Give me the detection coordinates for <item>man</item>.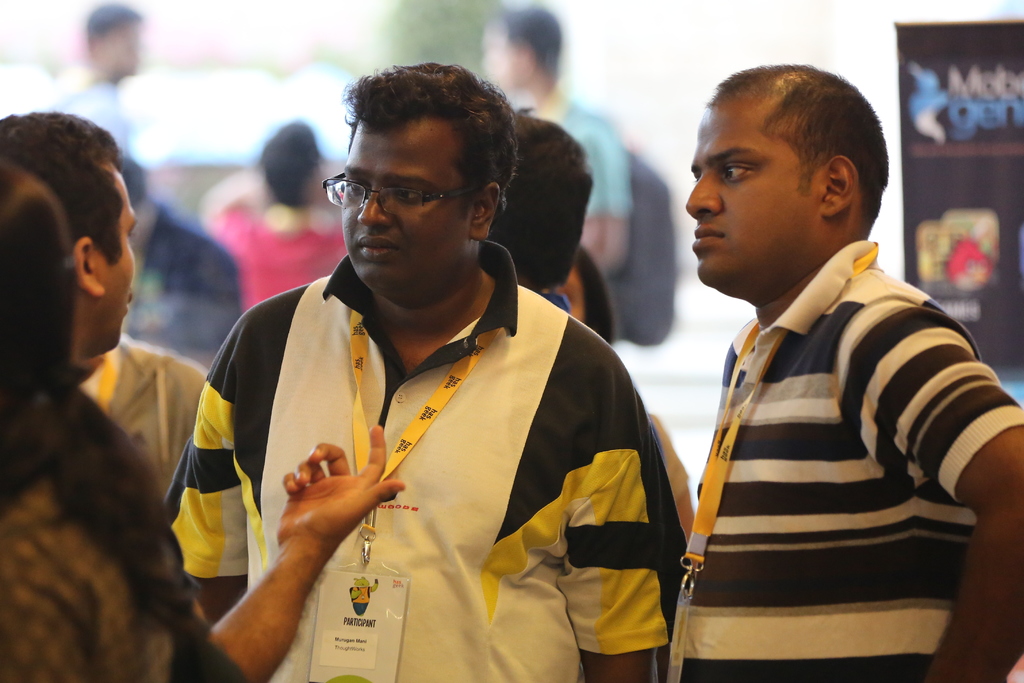
select_region(48, 3, 145, 156).
